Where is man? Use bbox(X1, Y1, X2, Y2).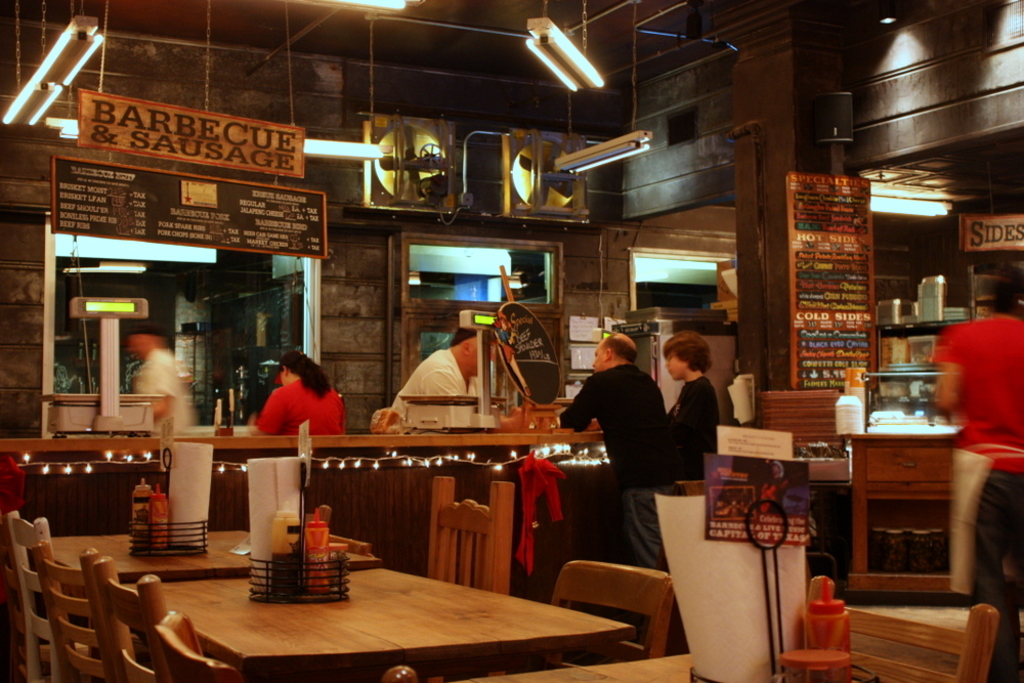
bbox(389, 328, 530, 431).
